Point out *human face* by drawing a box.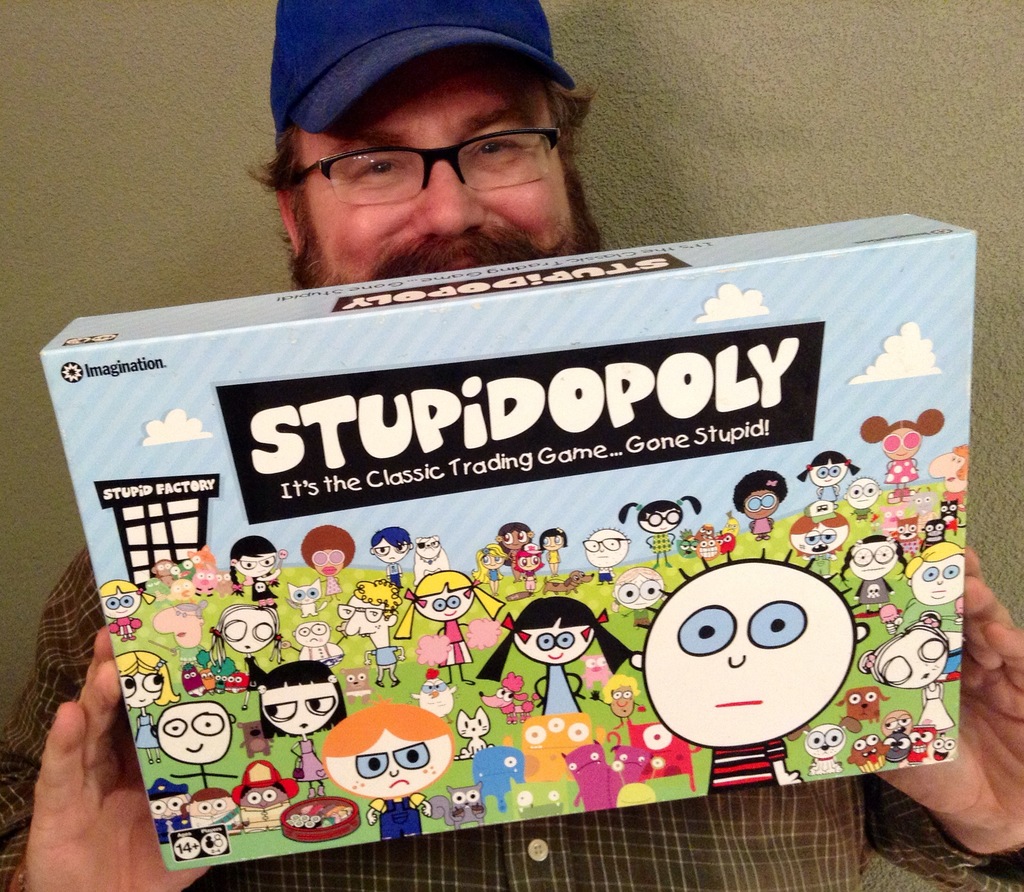
<region>377, 539, 410, 564</region>.
